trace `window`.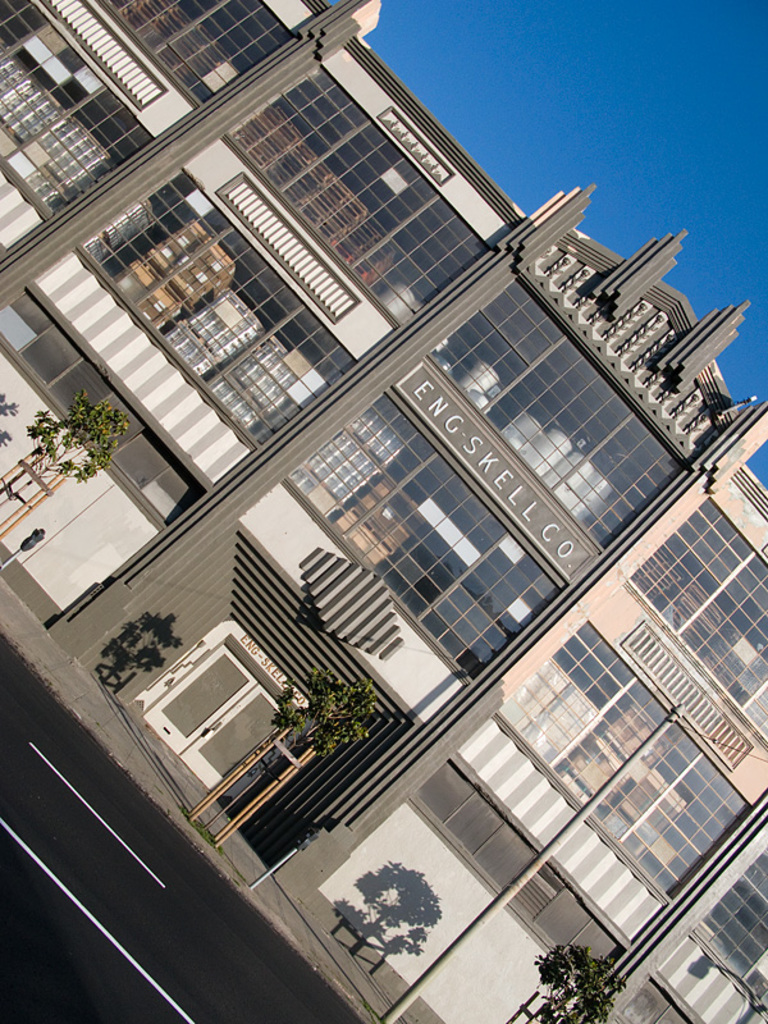
Traced to crop(99, 0, 296, 109).
